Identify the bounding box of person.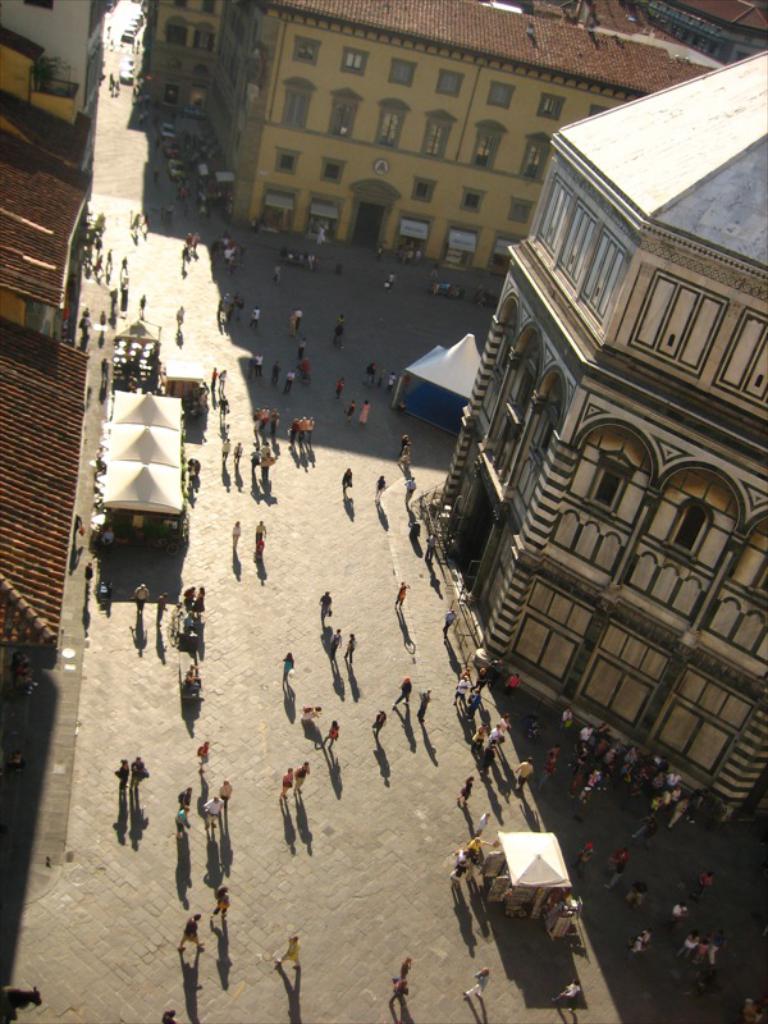
left=317, top=586, right=334, bottom=622.
